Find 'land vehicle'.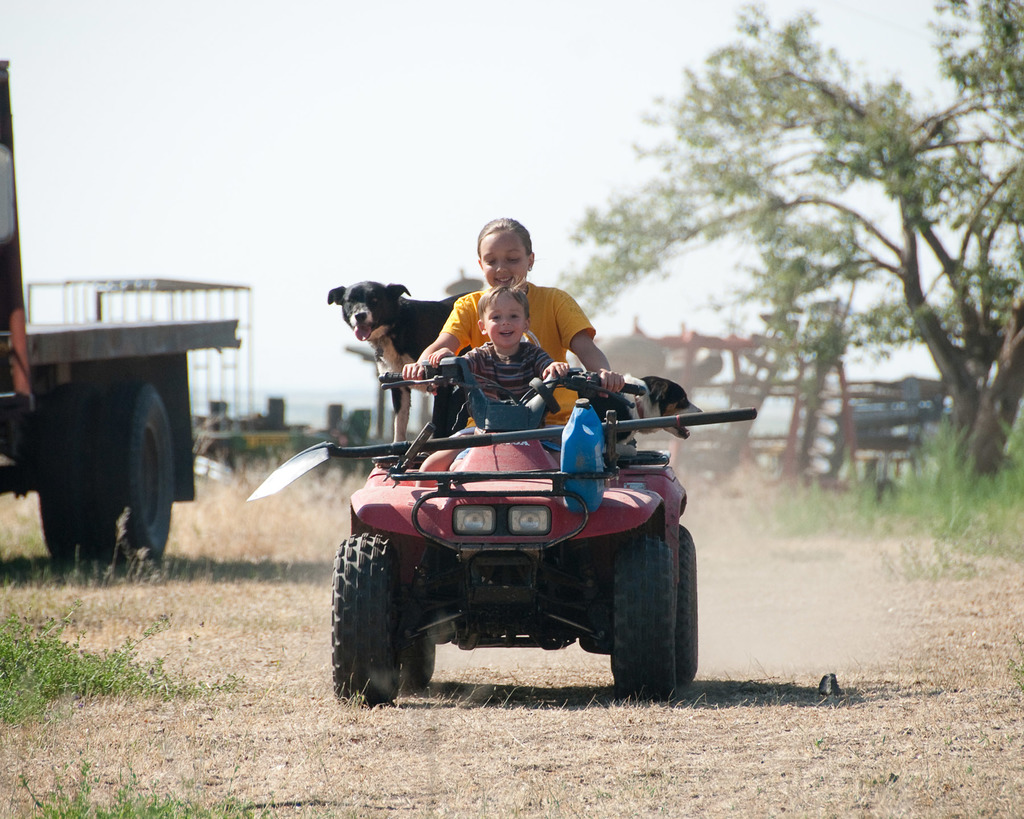
<box>253,340,746,709</box>.
